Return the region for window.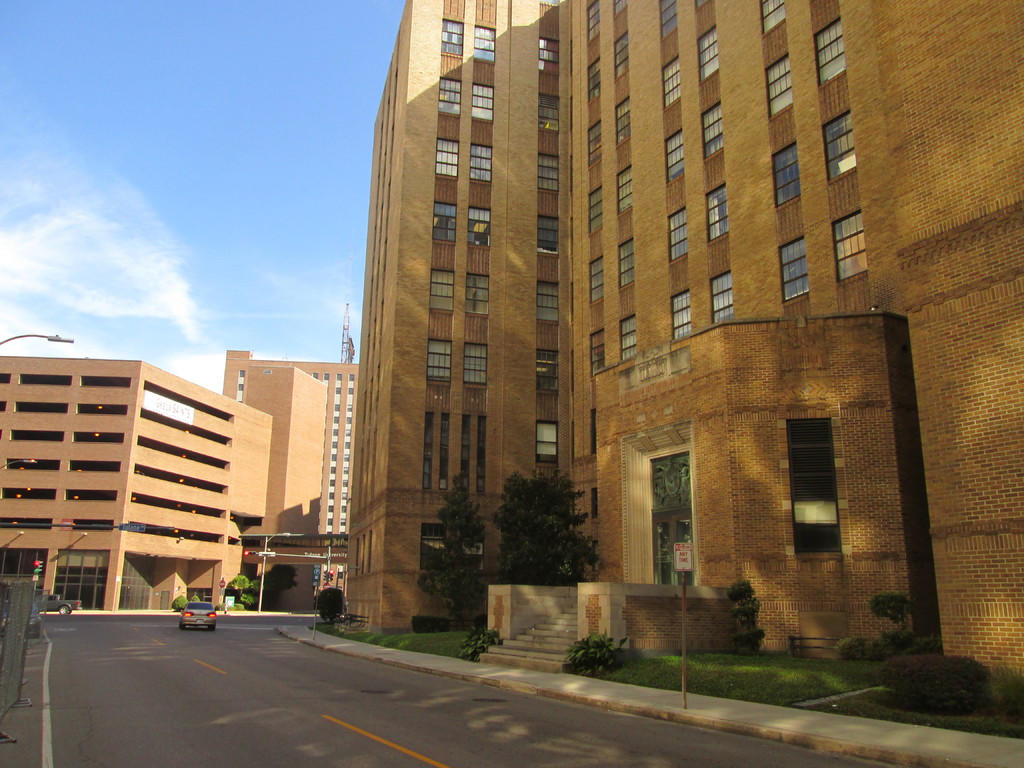
BBox(776, 233, 806, 301).
